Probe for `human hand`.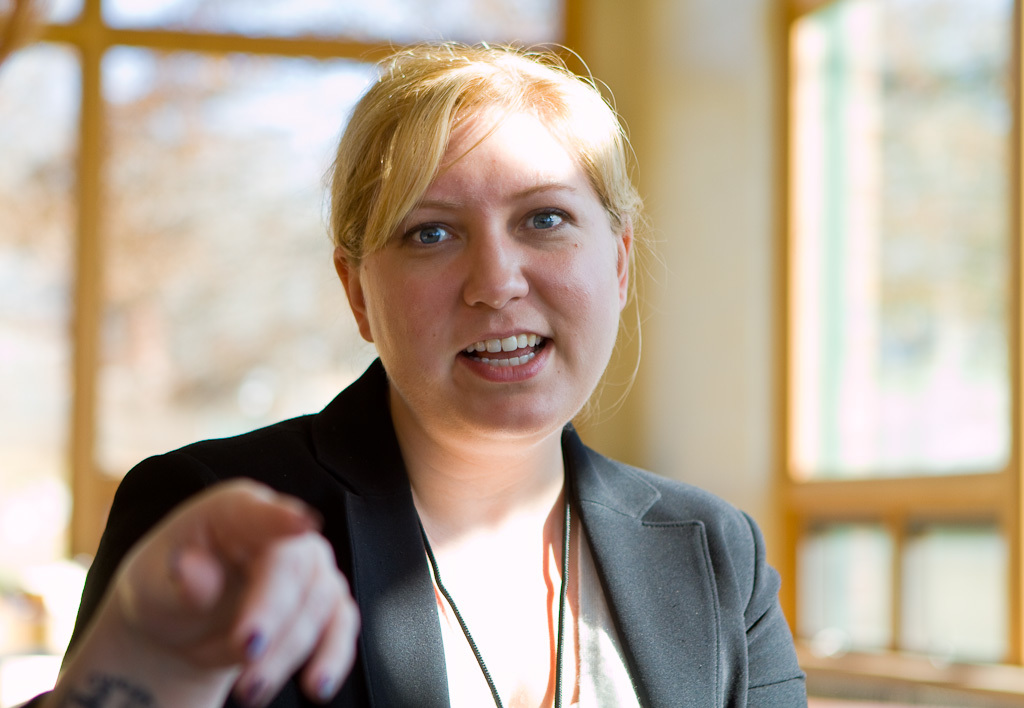
Probe result: [left=68, top=468, right=405, bottom=698].
